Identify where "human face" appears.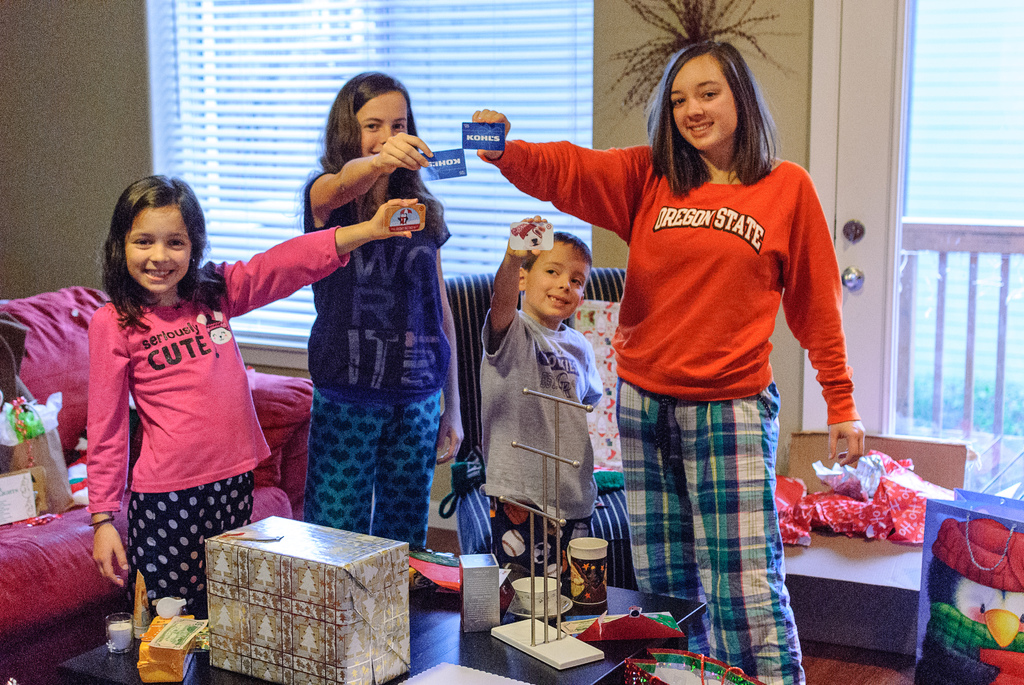
Appears at BBox(123, 203, 193, 295).
